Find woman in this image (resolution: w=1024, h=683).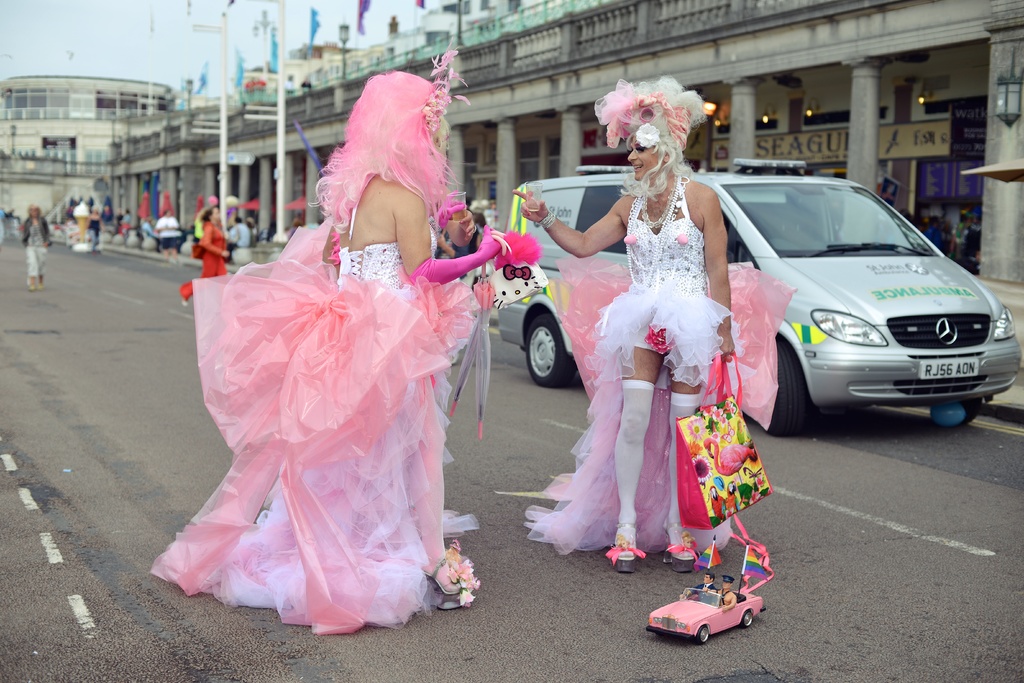
177, 206, 235, 309.
